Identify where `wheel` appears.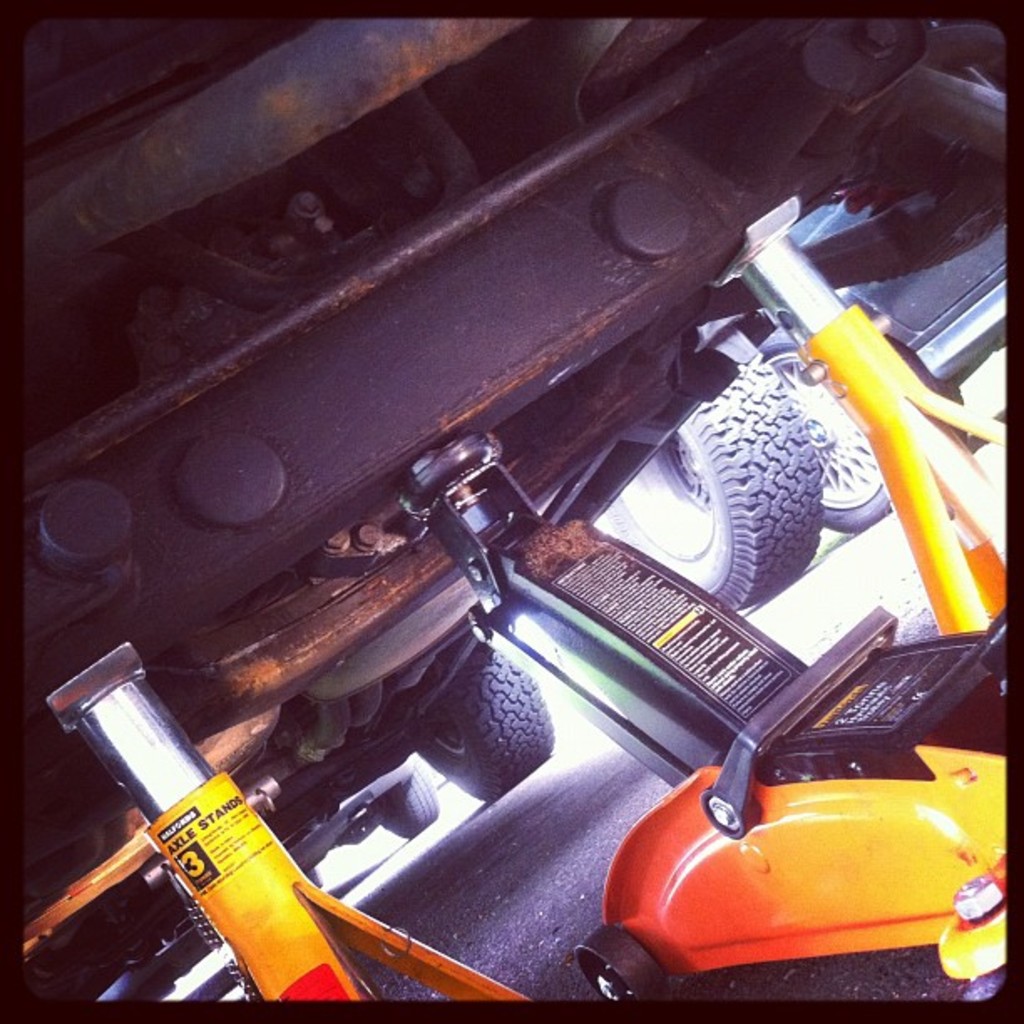
Appears at bbox=[574, 930, 671, 1002].
